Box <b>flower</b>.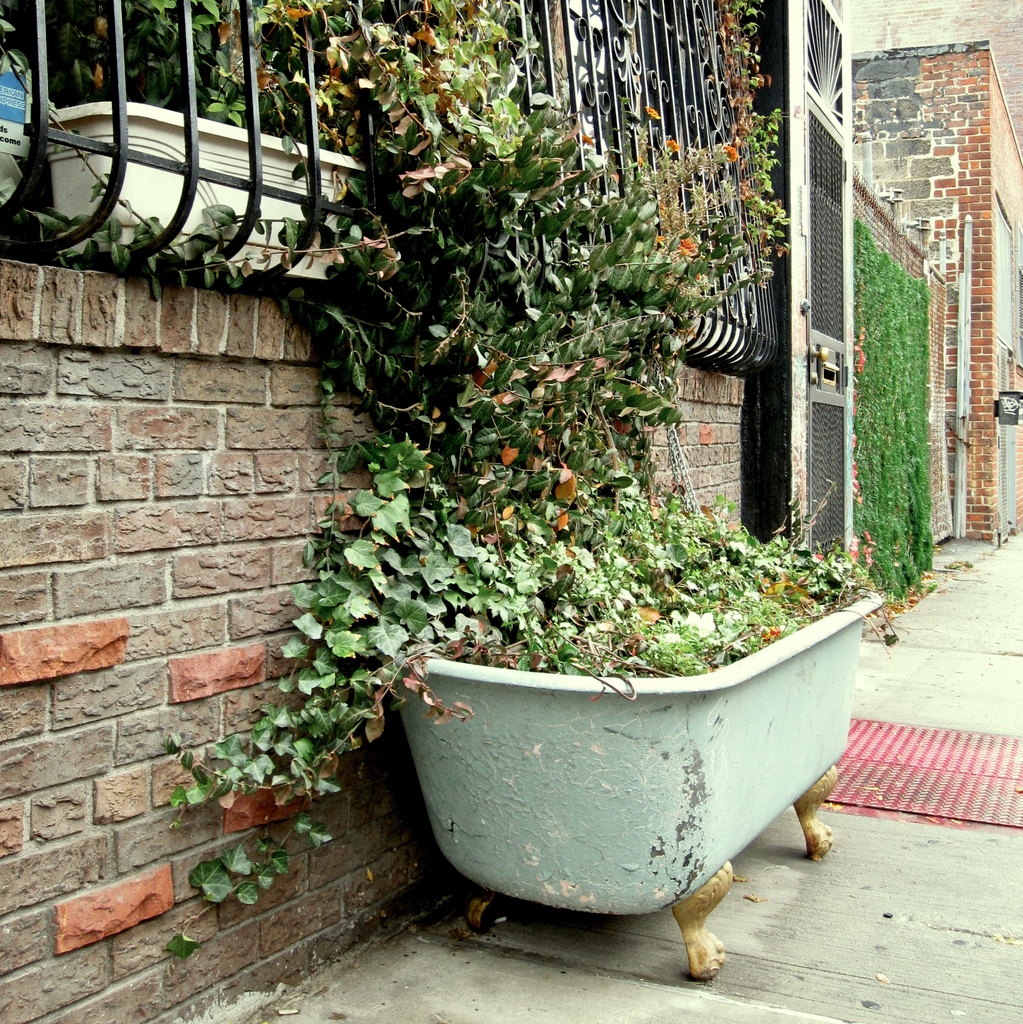
{"left": 646, "top": 104, "right": 665, "bottom": 123}.
